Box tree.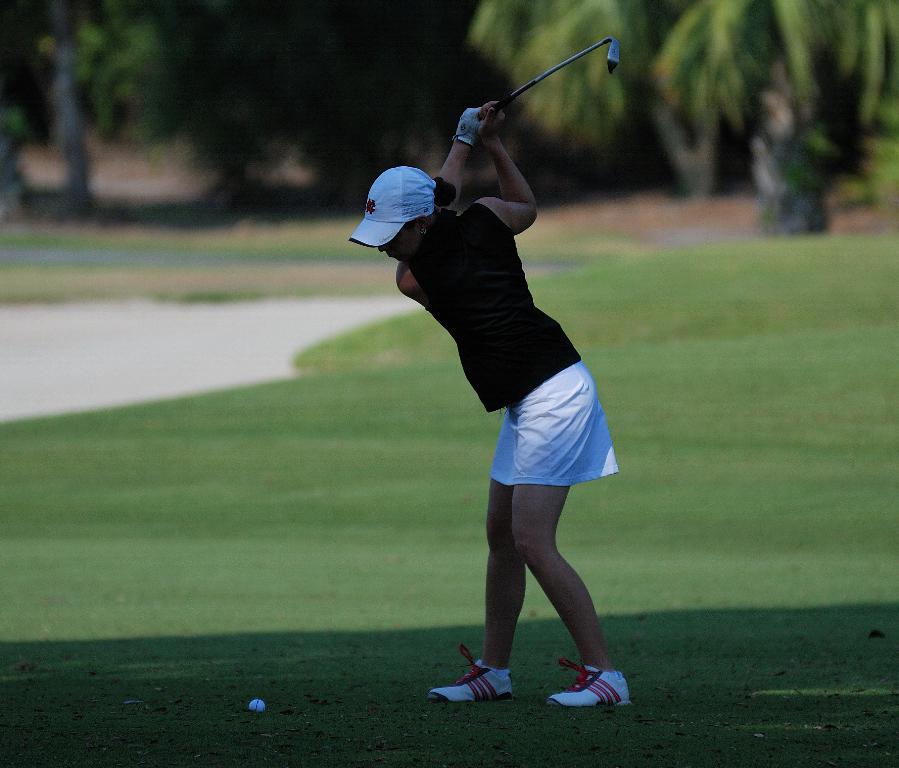
[465, 0, 897, 195].
